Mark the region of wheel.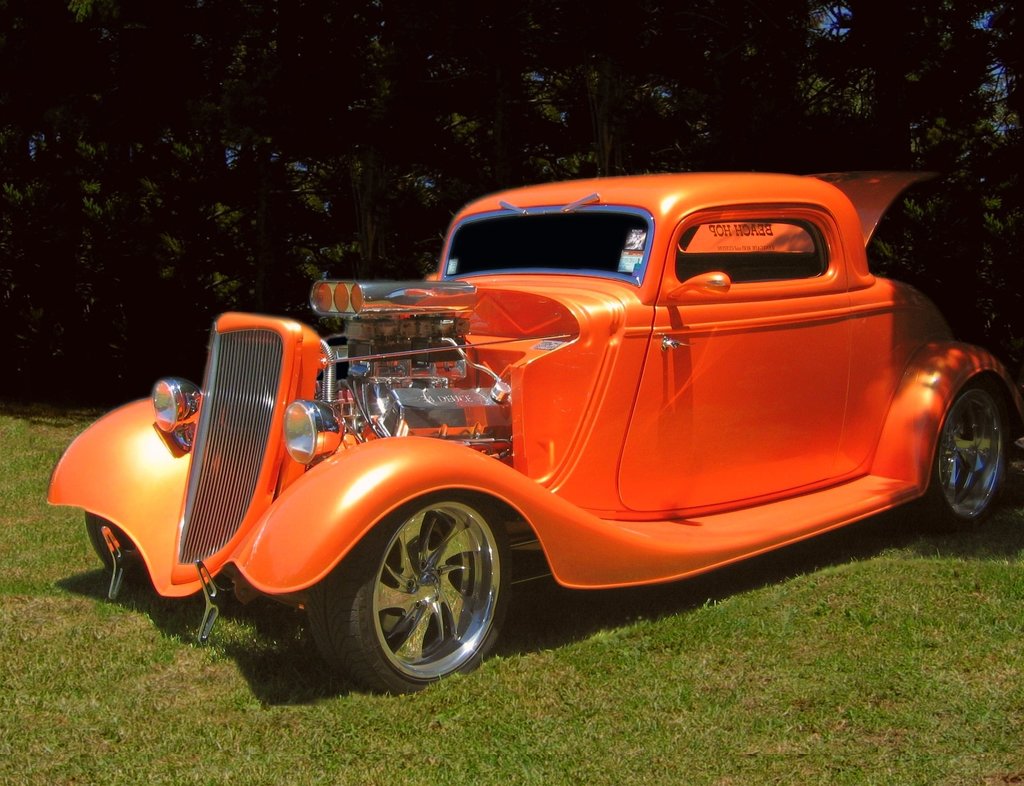
Region: [309,489,513,694].
